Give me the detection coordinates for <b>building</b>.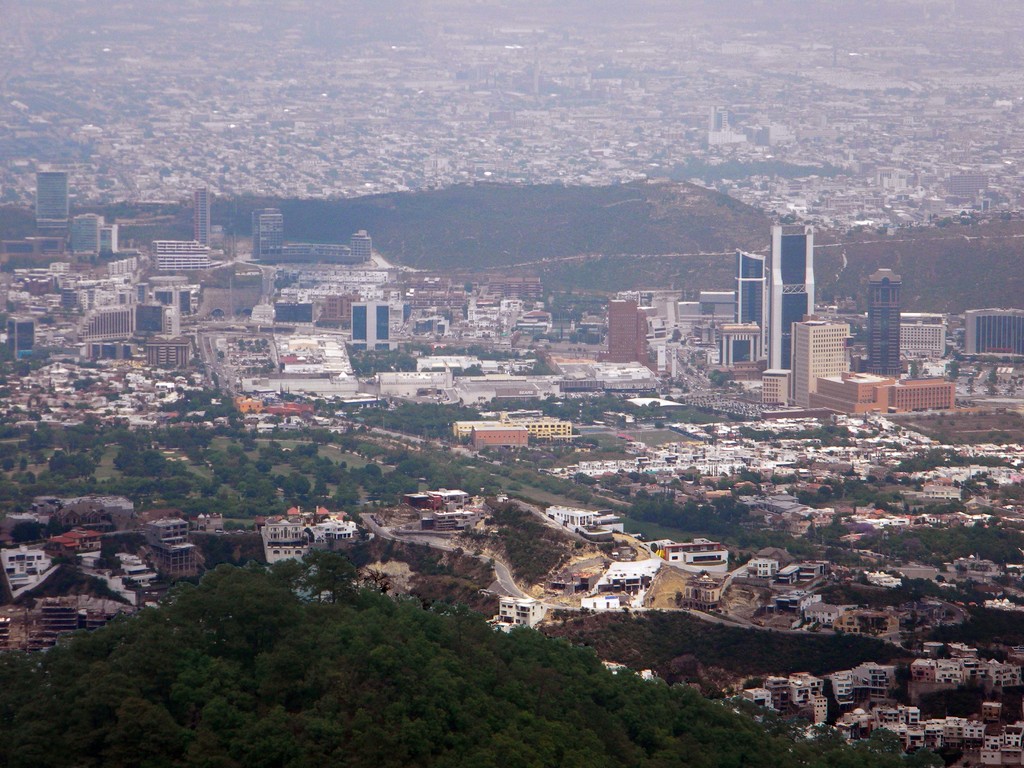
{"left": 806, "top": 368, "right": 957, "bottom": 416}.
